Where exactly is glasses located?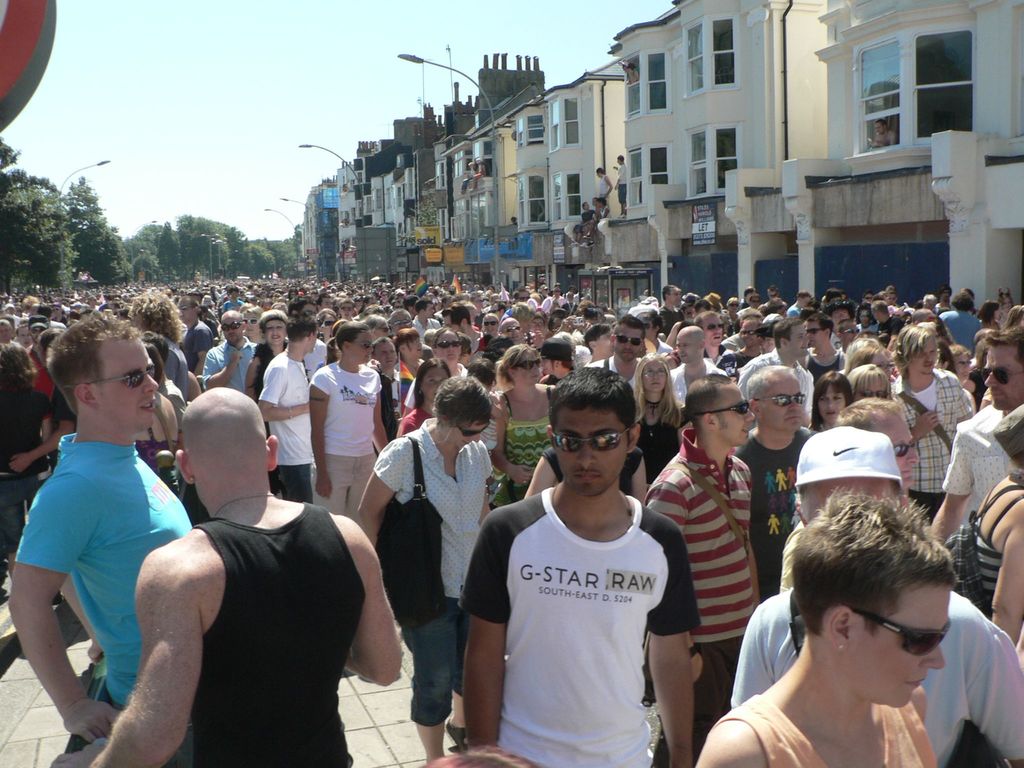
Its bounding box is 842, 326, 861, 337.
